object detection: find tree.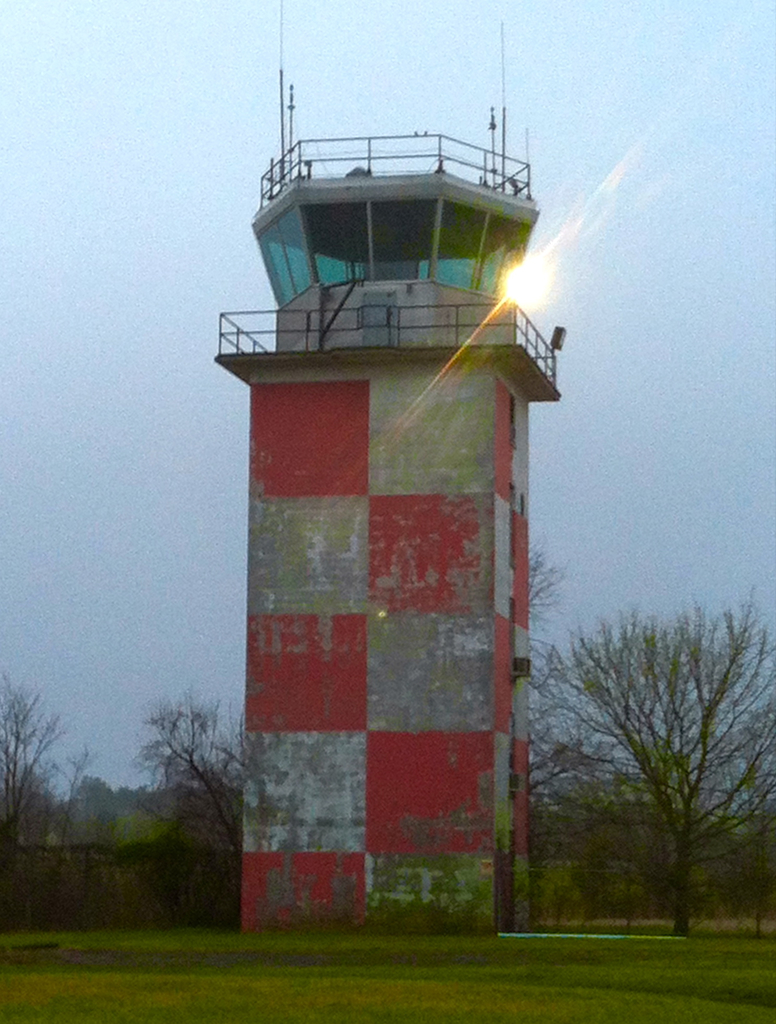
<bbox>518, 527, 569, 930</bbox>.
